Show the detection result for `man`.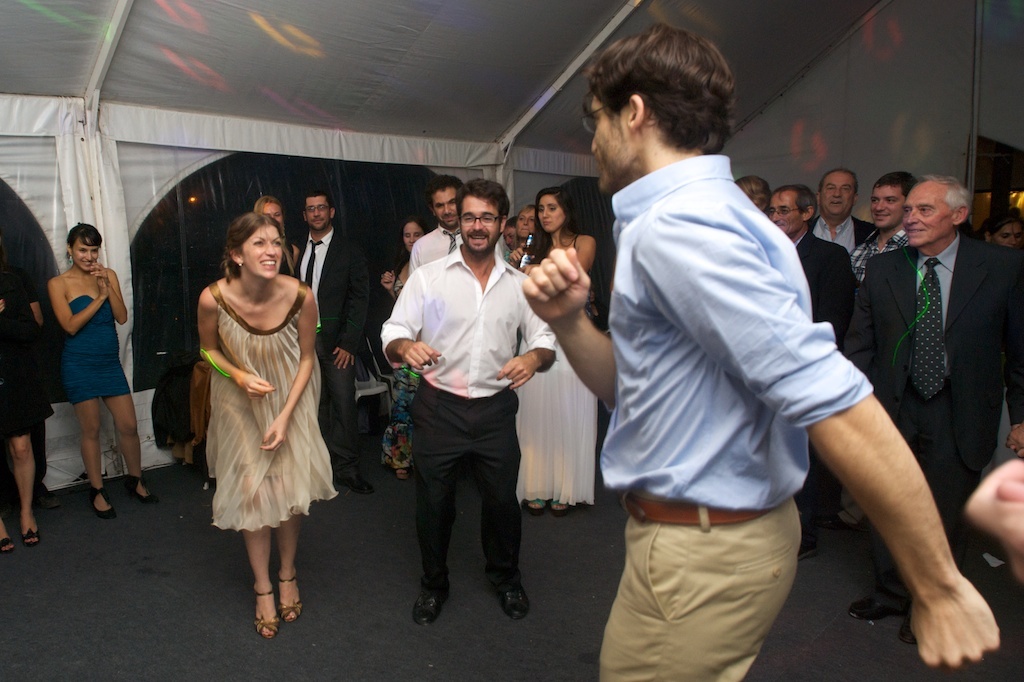
pyautogui.locateOnScreen(400, 177, 506, 281).
